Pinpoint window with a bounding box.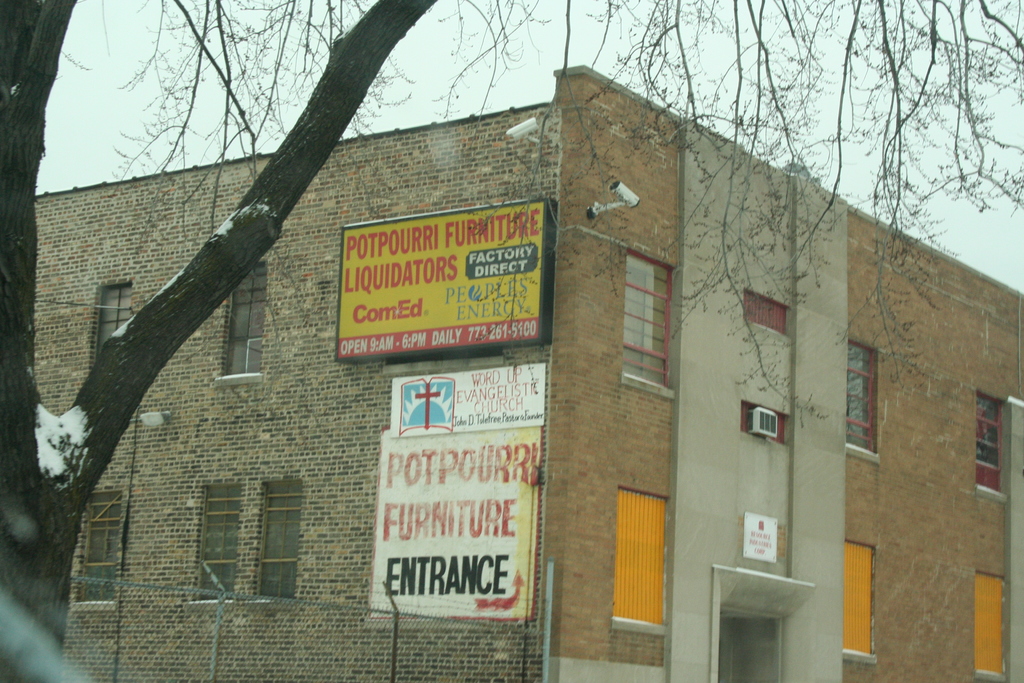
pyautogui.locateOnScreen(614, 486, 668, 634).
